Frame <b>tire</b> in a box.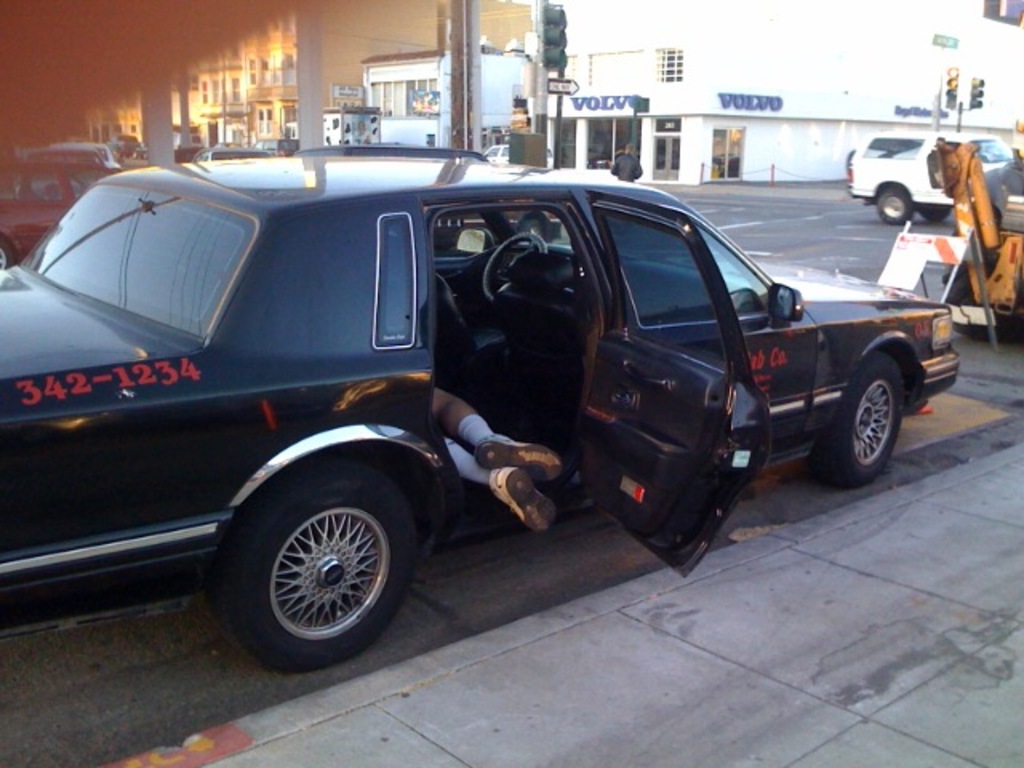
box=[216, 458, 418, 672].
